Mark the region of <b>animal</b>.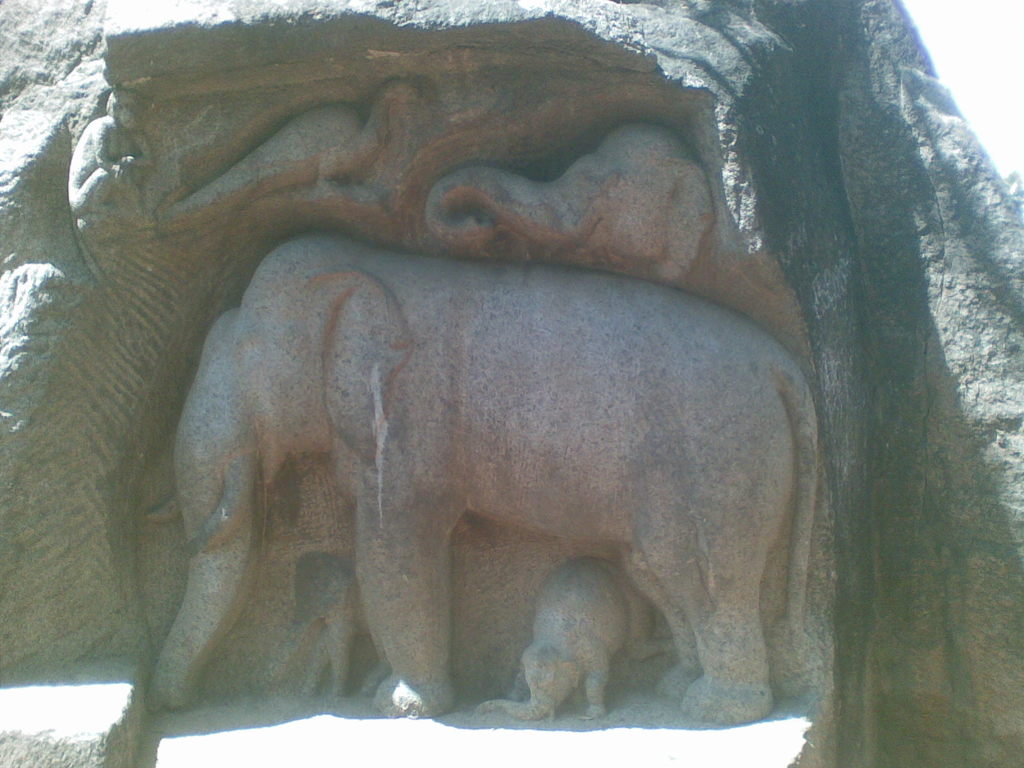
Region: [152,81,425,230].
